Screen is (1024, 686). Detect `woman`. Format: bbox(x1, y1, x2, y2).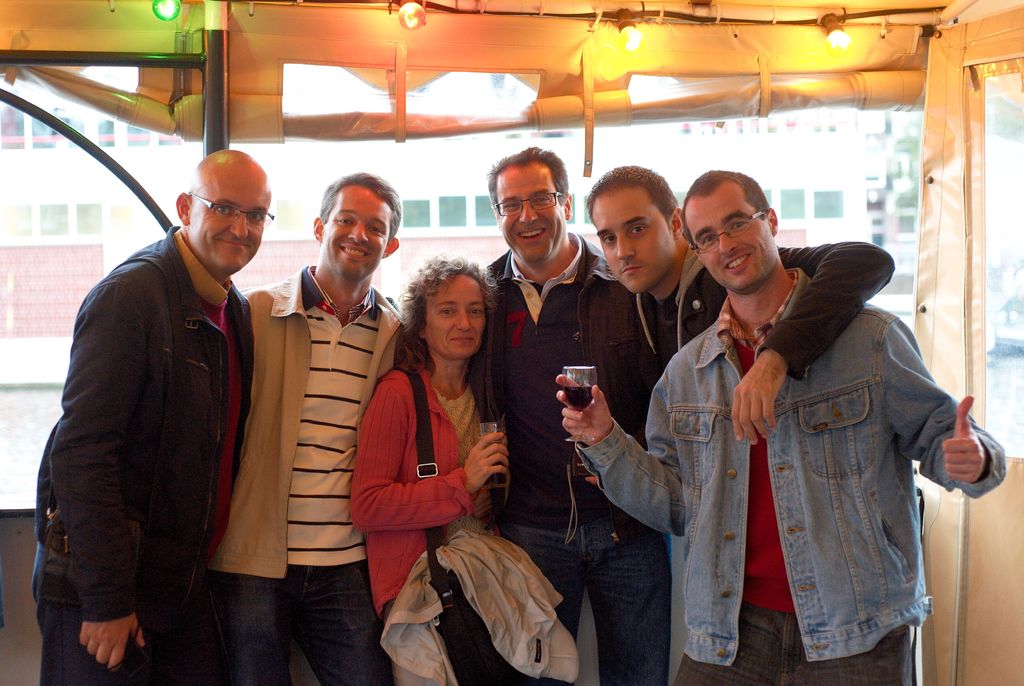
bbox(345, 235, 517, 654).
